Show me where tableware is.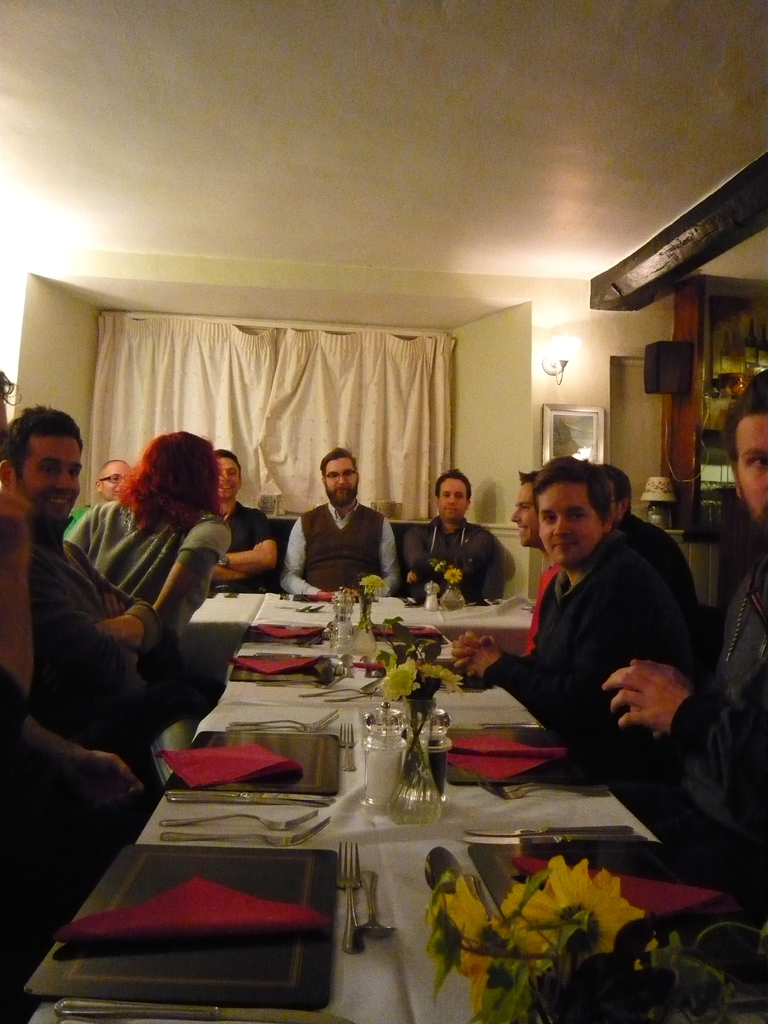
tableware is at x1=310 y1=603 x2=324 y2=615.
